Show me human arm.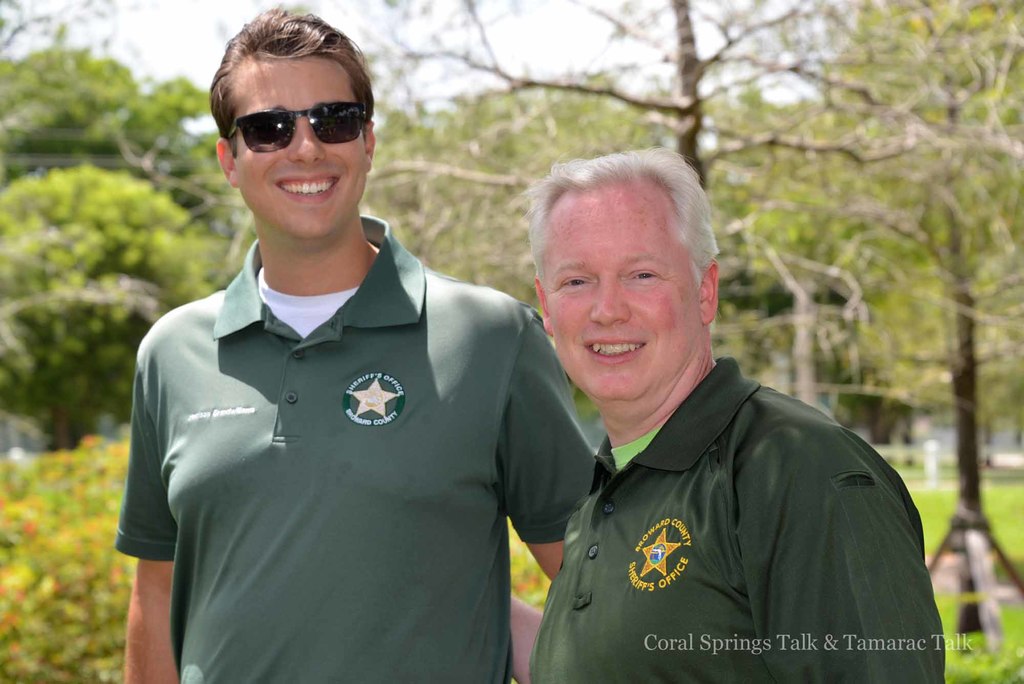
human arm is here: 745, 428, 950, 683.
